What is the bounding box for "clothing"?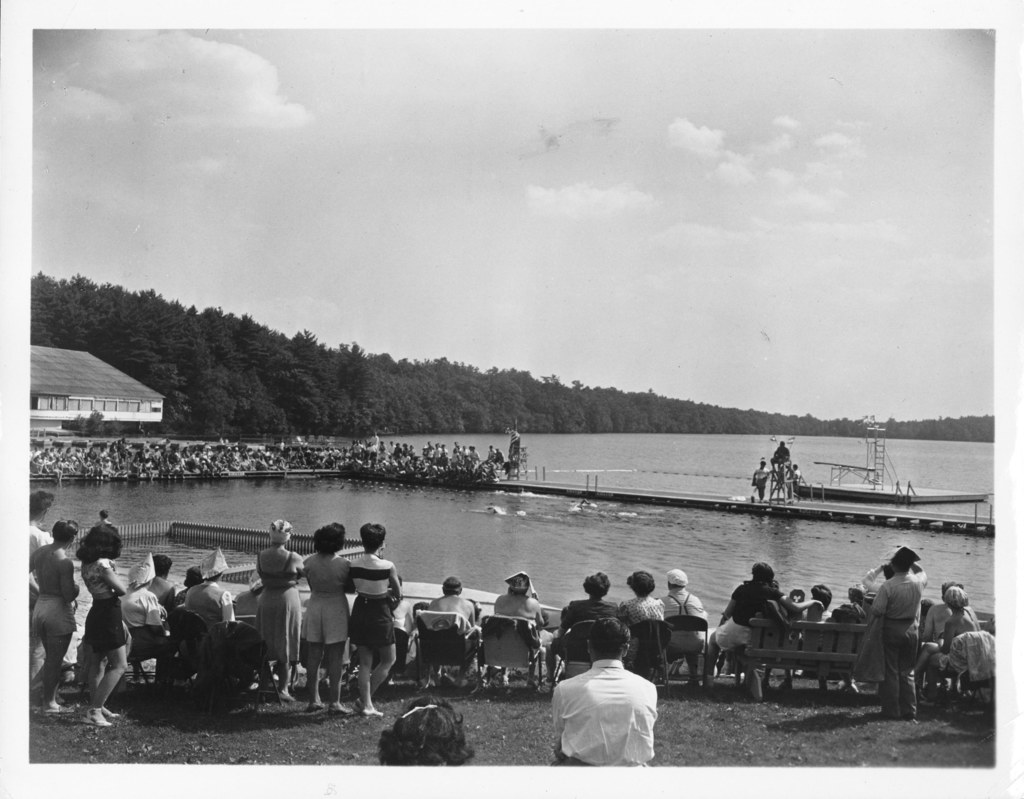
626 589 680 631.
